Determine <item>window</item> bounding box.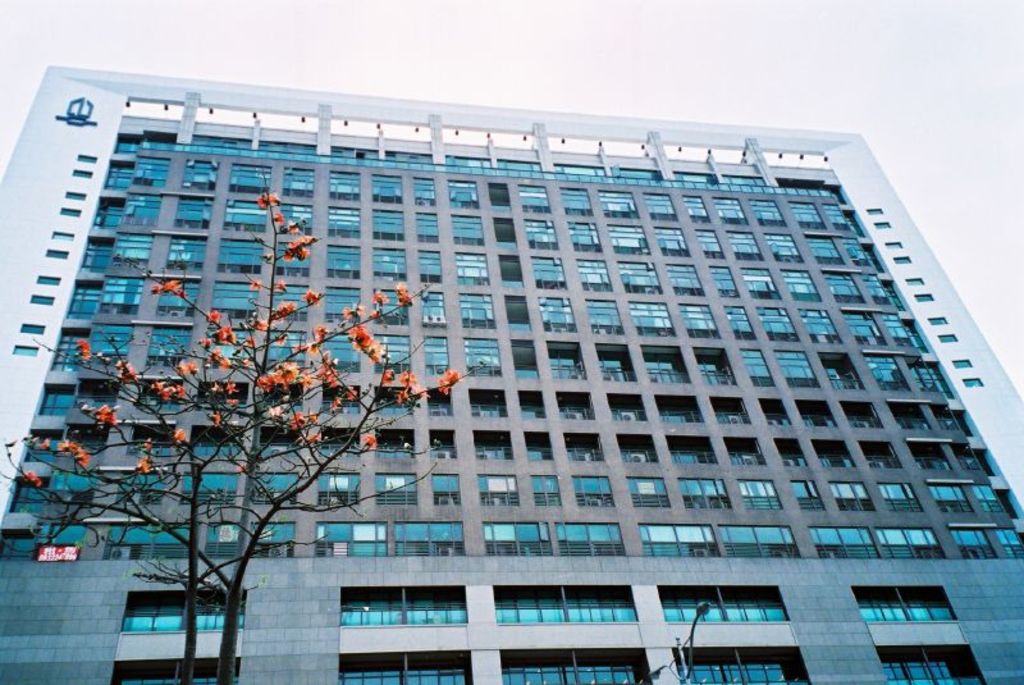
Determined: 722,230,765,261.
